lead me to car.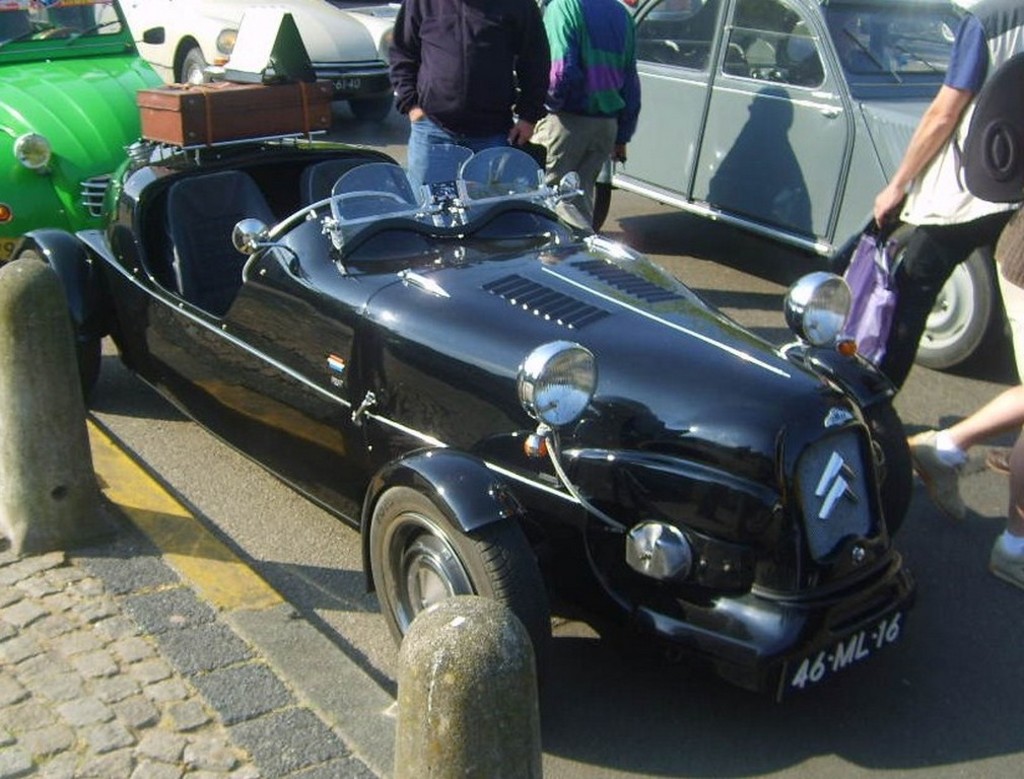
Lead to locate(74, 97, 895, 723).
